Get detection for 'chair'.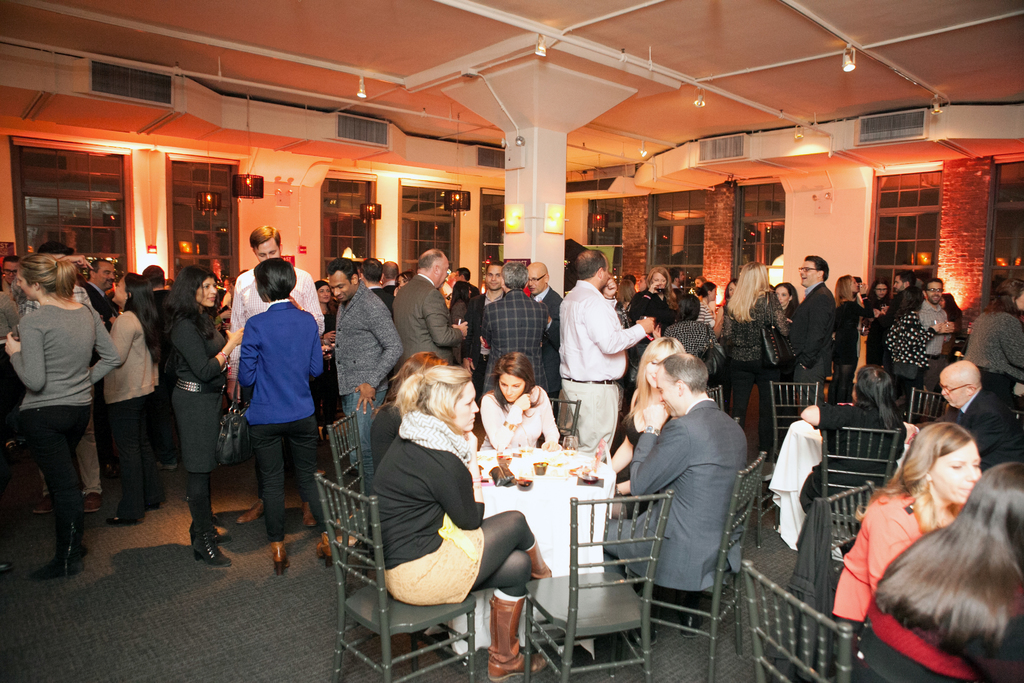
Detection: bbox(769, 378, 817, 487).
